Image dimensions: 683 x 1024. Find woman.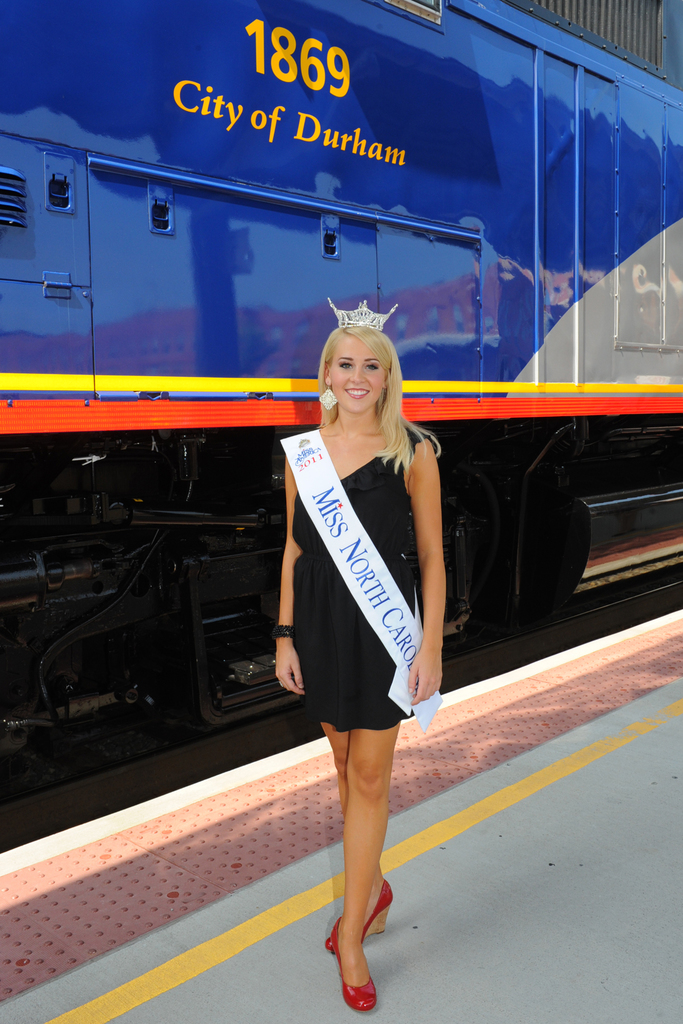
bbox(276, 301, 440, 1010).
